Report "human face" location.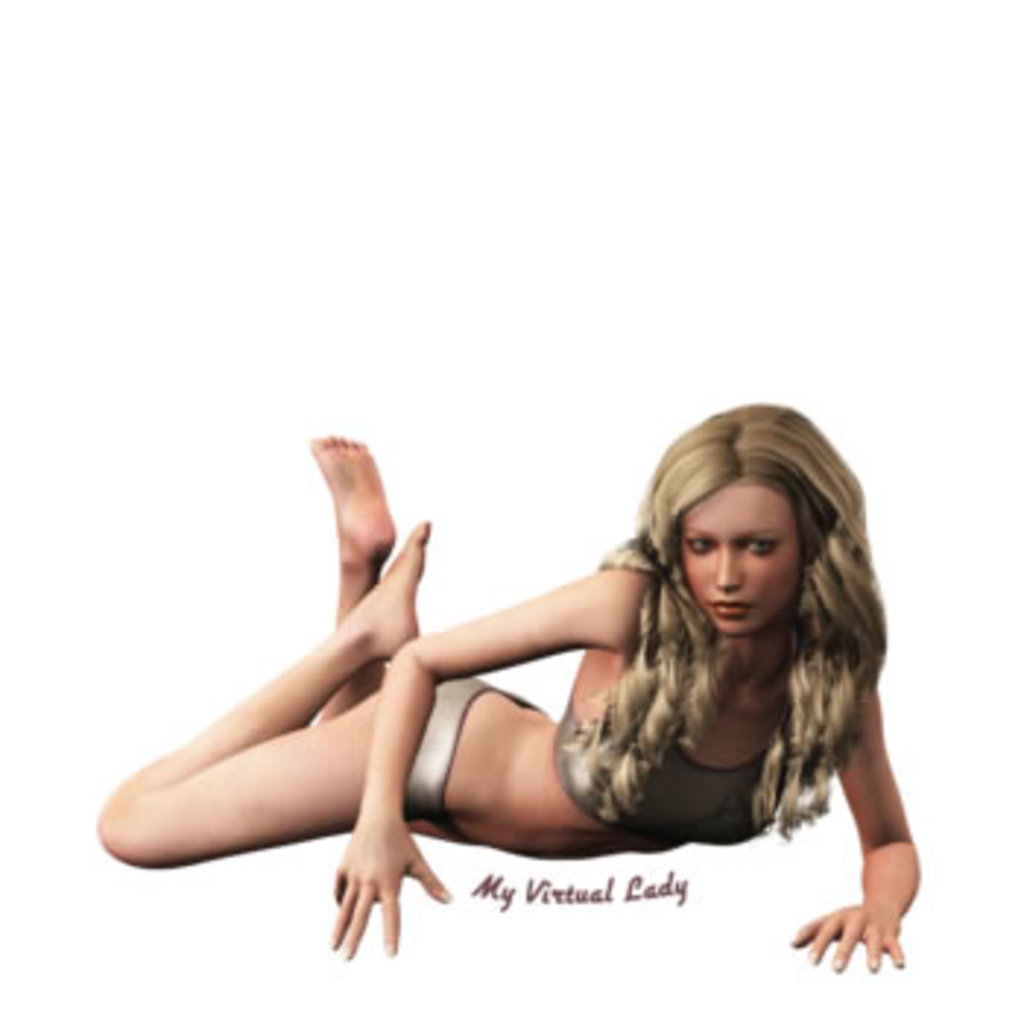
Report: Rect(682, 474, 807, 641).
